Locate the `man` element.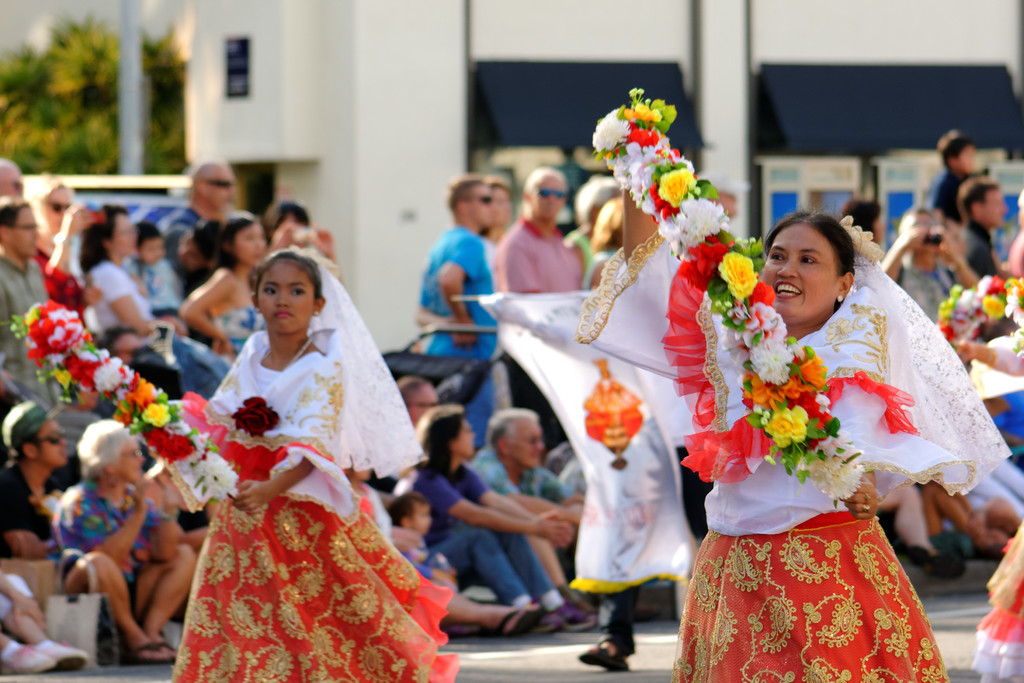
Element bbox: box(461, 391, 622, 636).
